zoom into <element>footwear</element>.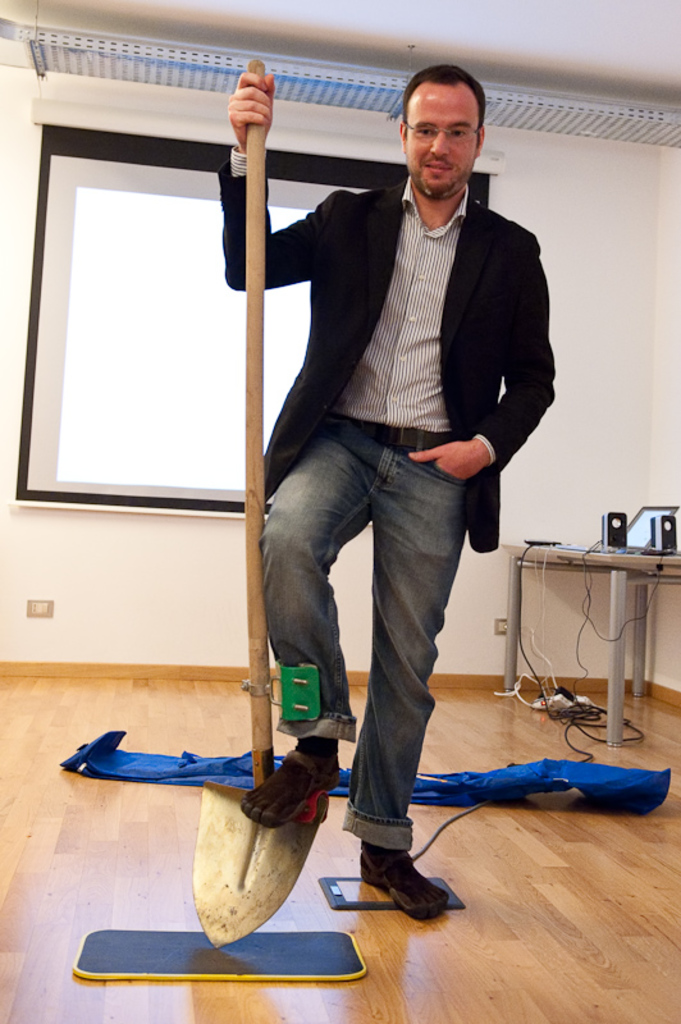
Zoom target: <region>342, 835, 462, 929</region>.
